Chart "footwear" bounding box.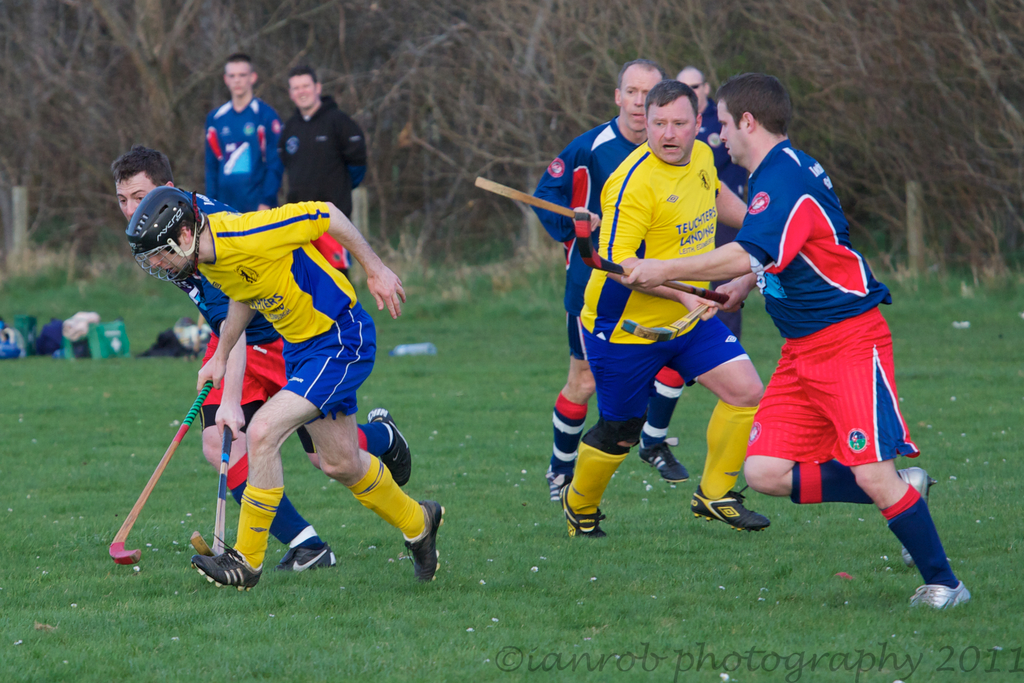
Charted: locate(690, 493, 768, 536).
